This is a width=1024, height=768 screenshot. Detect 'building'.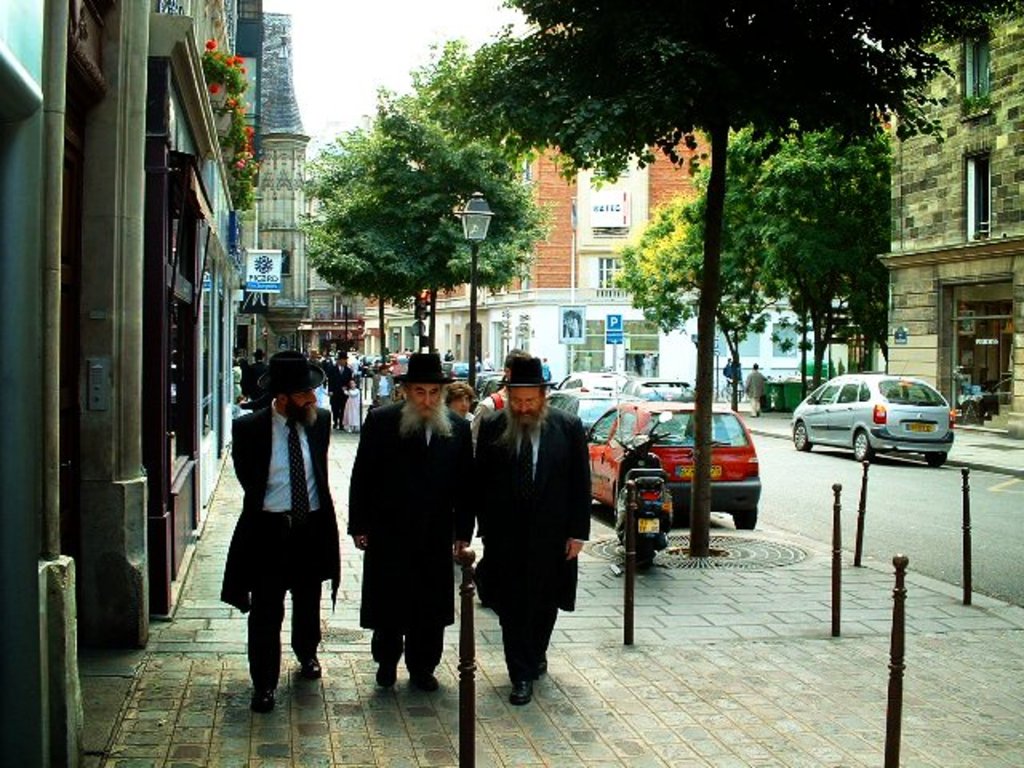
0,3,240,766.
